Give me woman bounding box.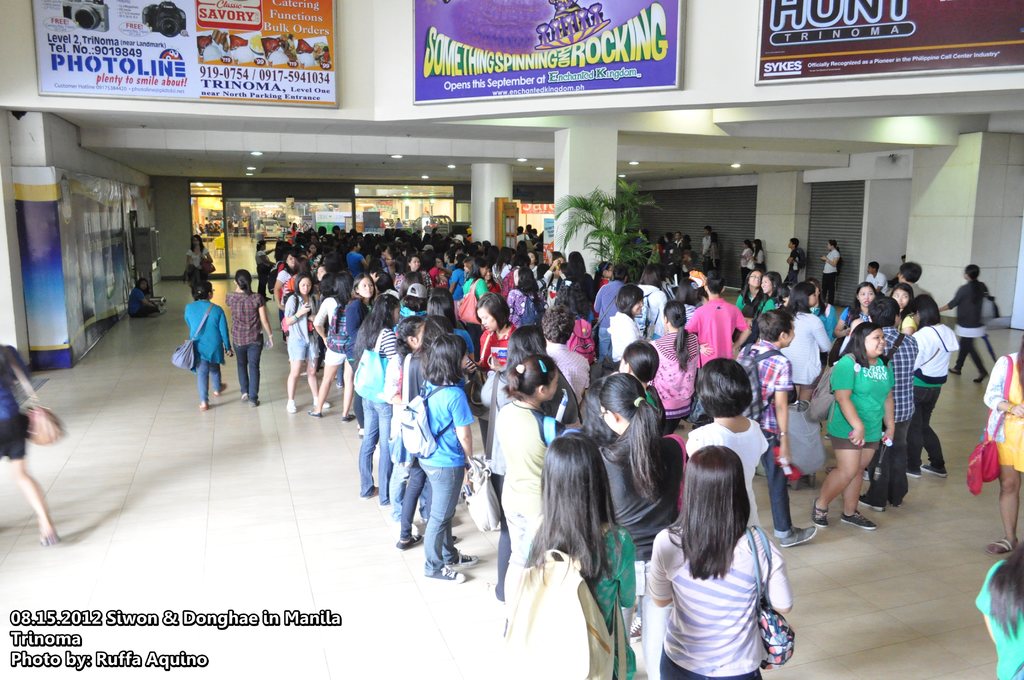
x1=181 y1=236 x2=211 y2=280.
